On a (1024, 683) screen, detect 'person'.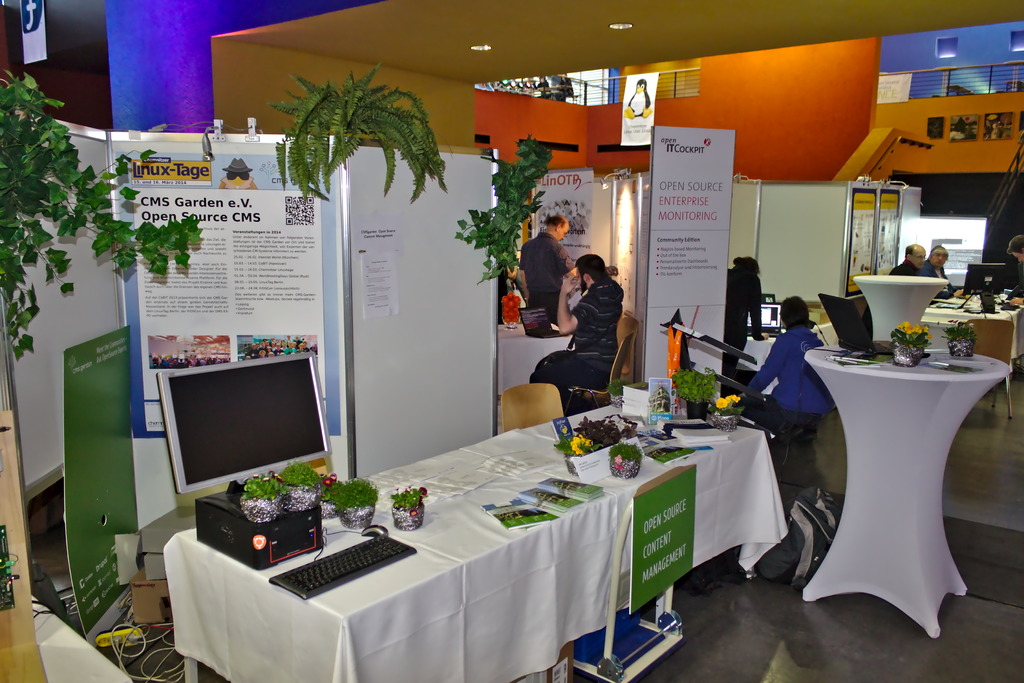
x1=913, y1=244, x2=965, y2=299.
